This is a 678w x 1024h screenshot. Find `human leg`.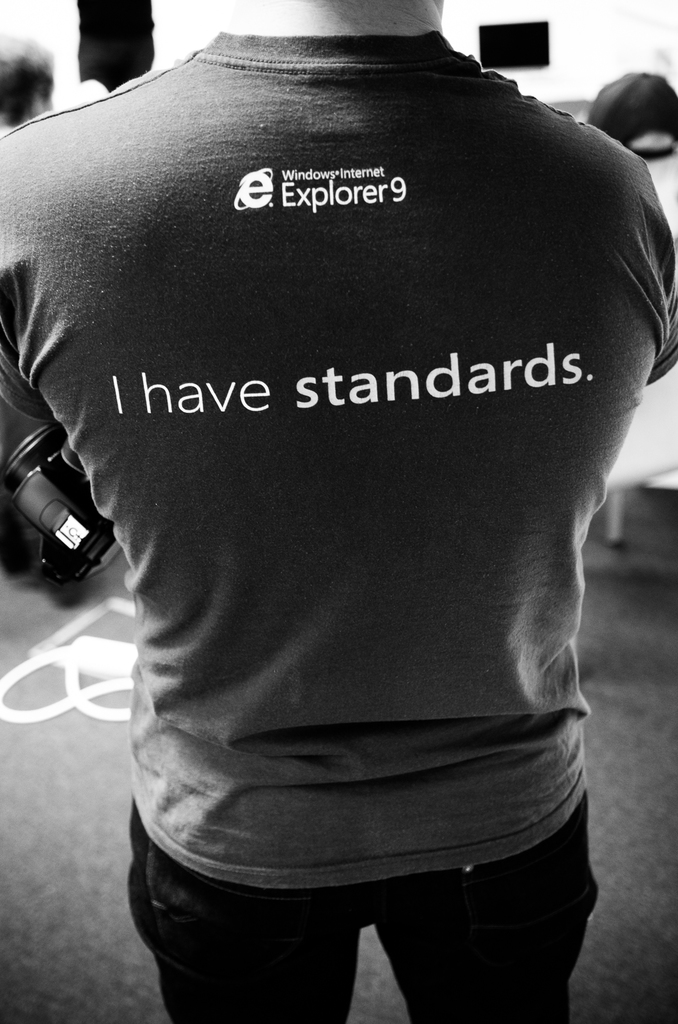
Bounding box: bbox=[122, 787, 357, 1023].
